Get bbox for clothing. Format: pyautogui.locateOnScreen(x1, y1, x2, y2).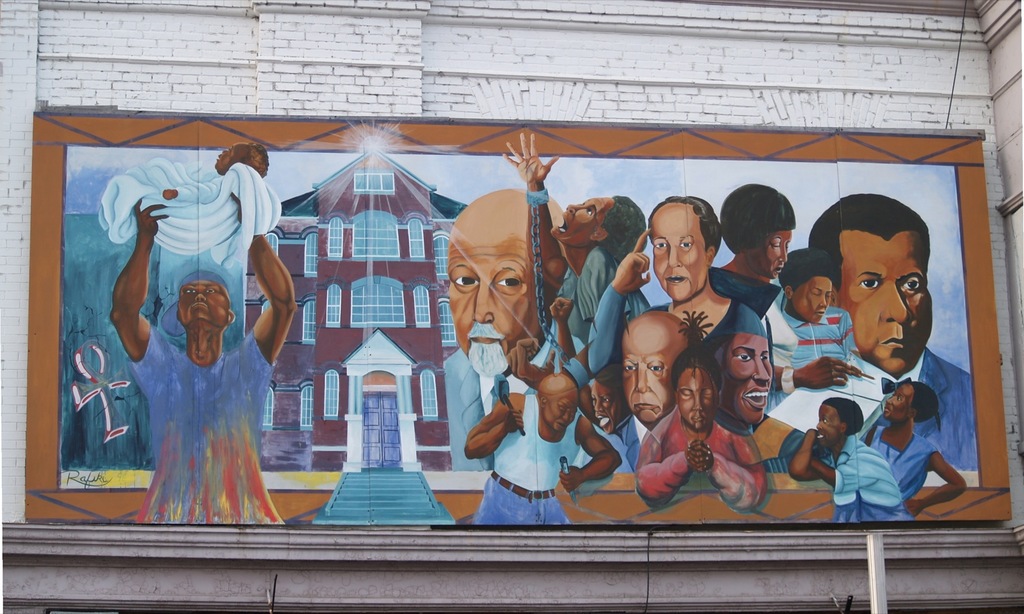
pyautogui.locateOnScreen(611, 416, 657, 475).
